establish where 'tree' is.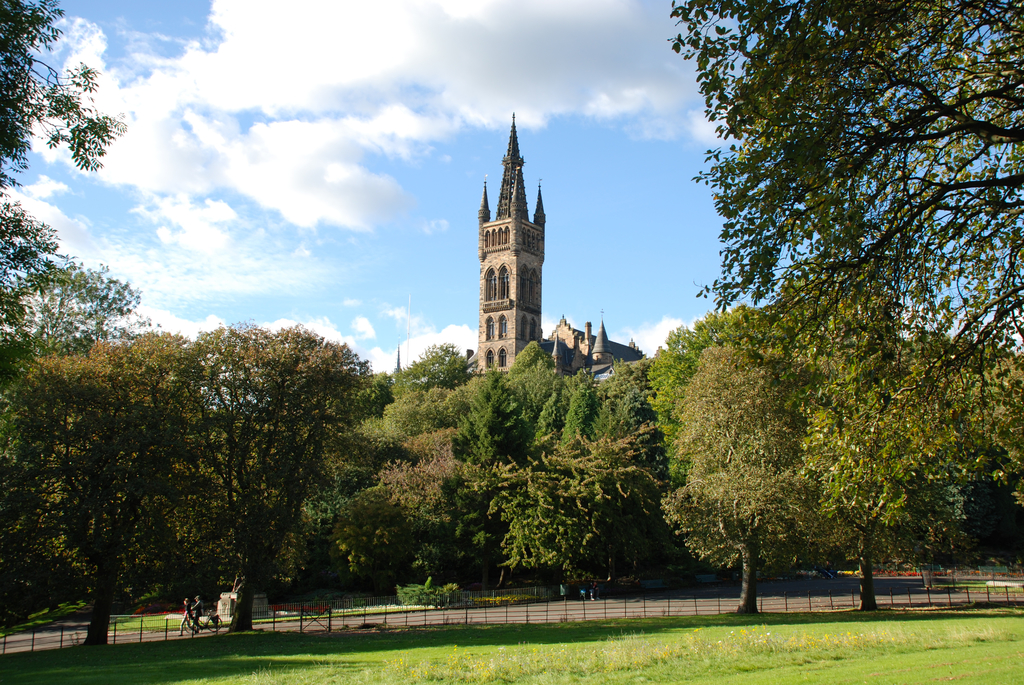
Established at detection(959, 350, 1023, 508).
